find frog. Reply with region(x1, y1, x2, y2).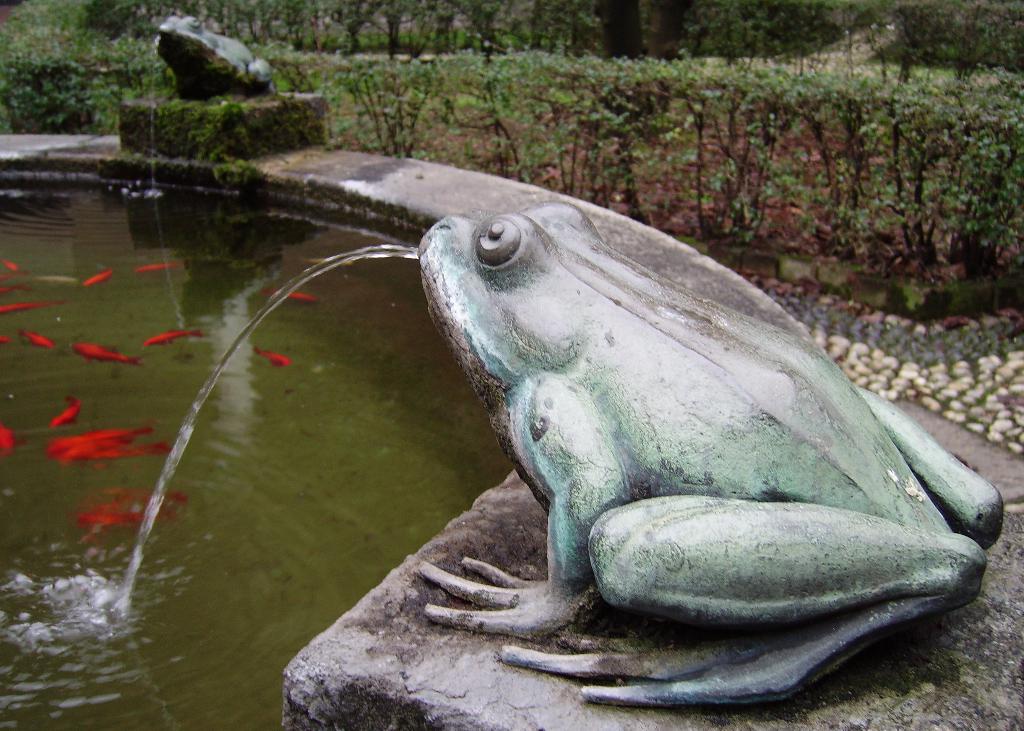
region(414, 197, 1007, 706).
